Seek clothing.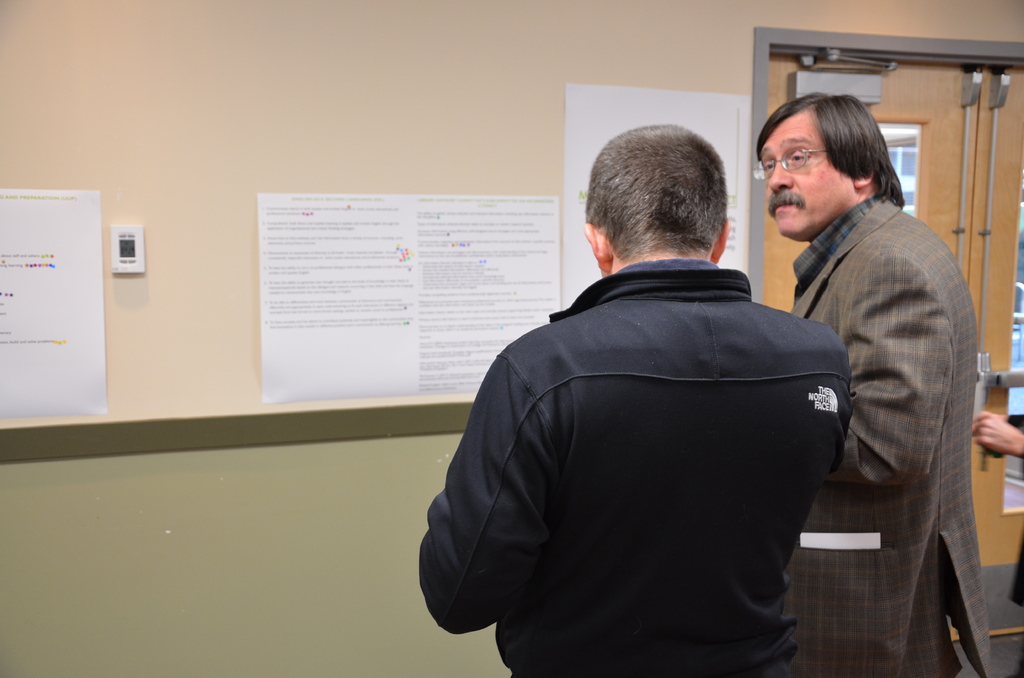
(429,232,838,668).
